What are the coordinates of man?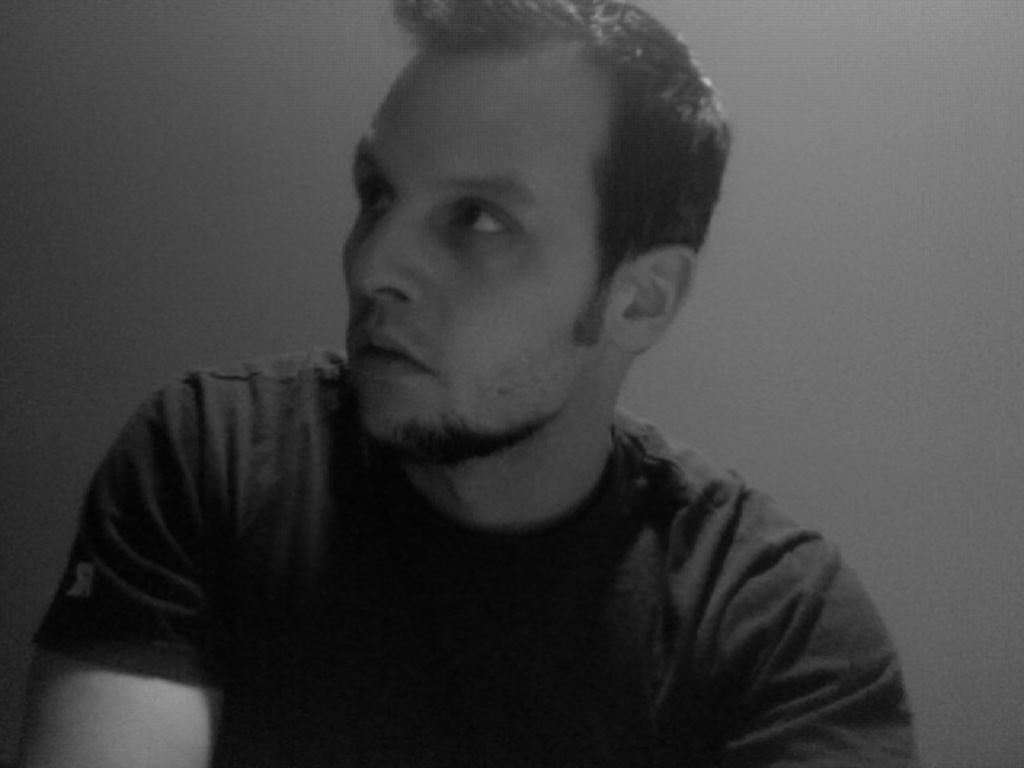
(x1=13, y1=26, x2=923, y2=767).
